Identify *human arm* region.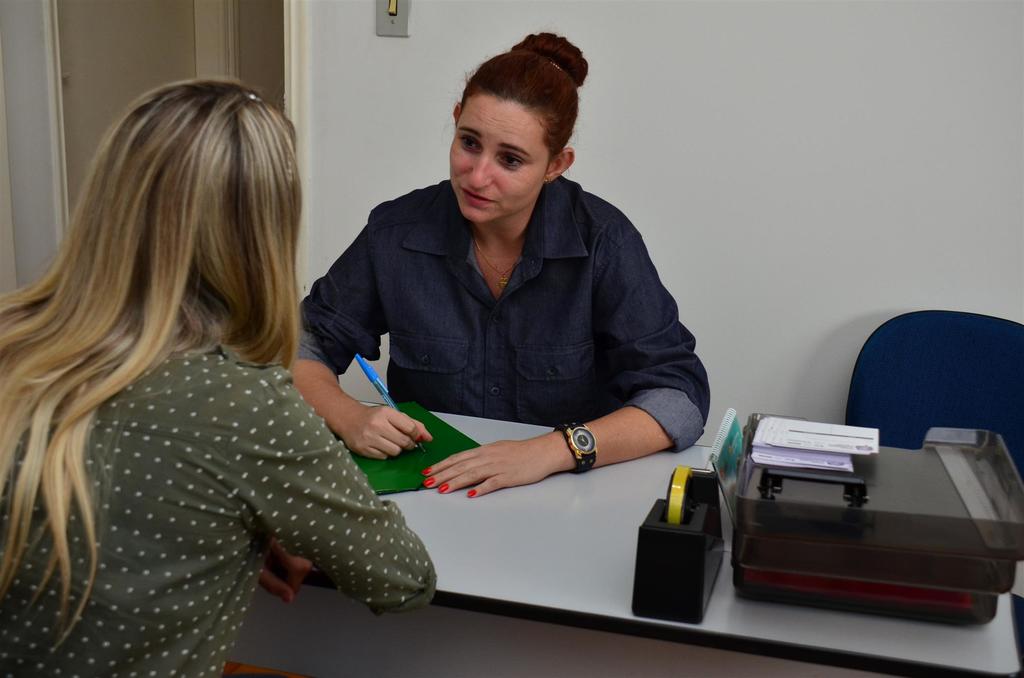
Region: [422,225,708,499].
